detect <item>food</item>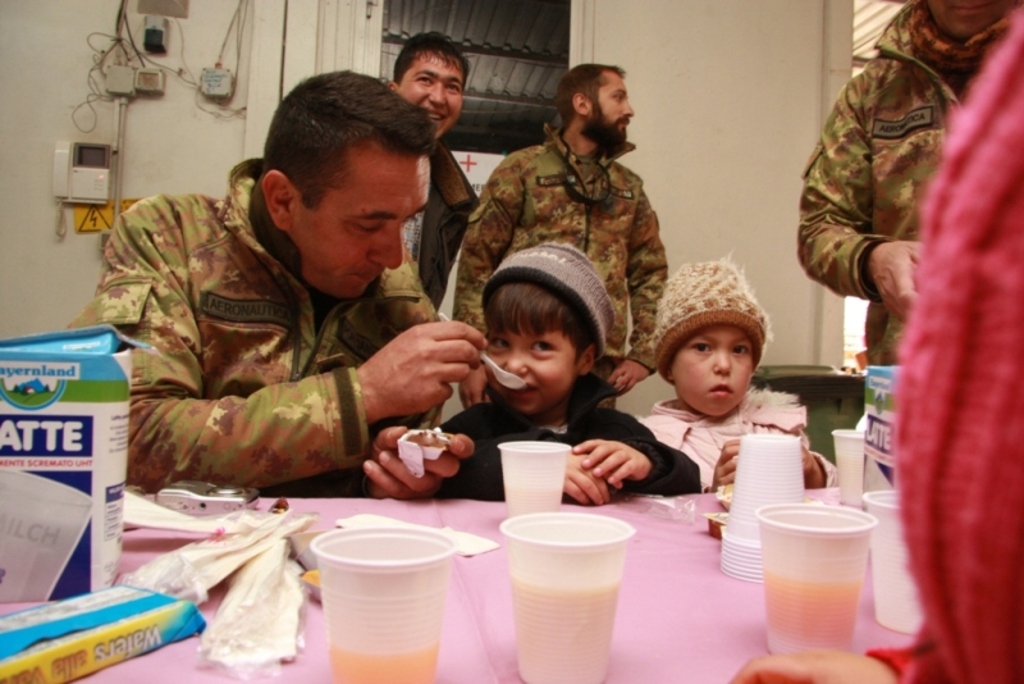
{"x1": 302, "y1": 566, "x2": 323, "y2": 590}
